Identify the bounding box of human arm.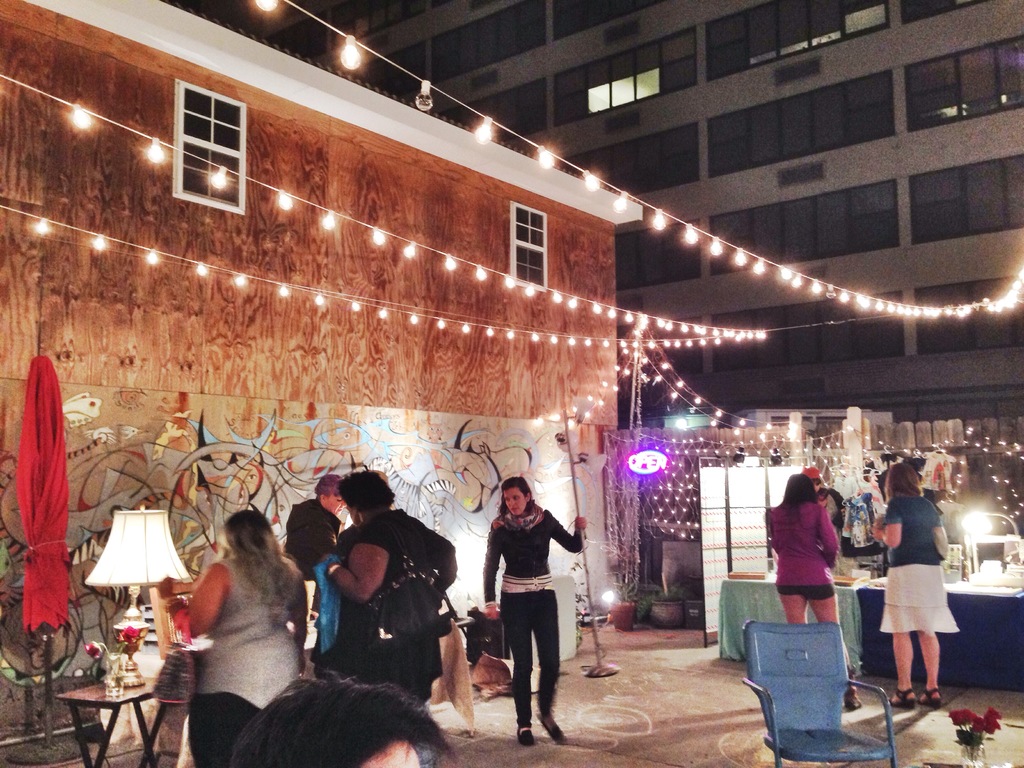
(184,564,230,637).
